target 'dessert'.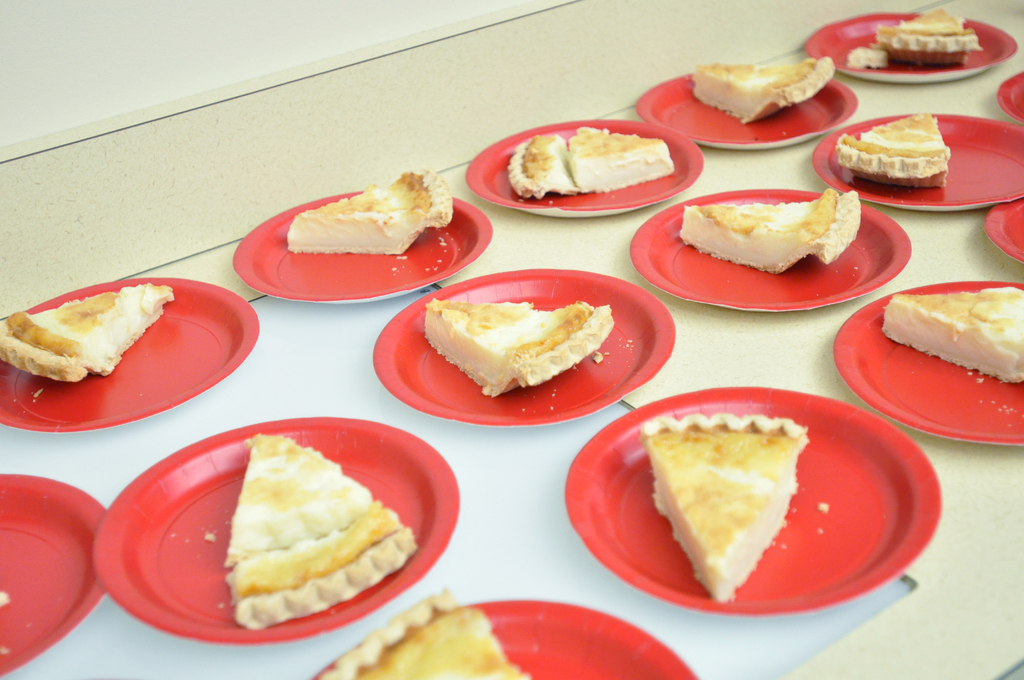
Target region: <bbox>681, 186, 857, 279</bbox>.
